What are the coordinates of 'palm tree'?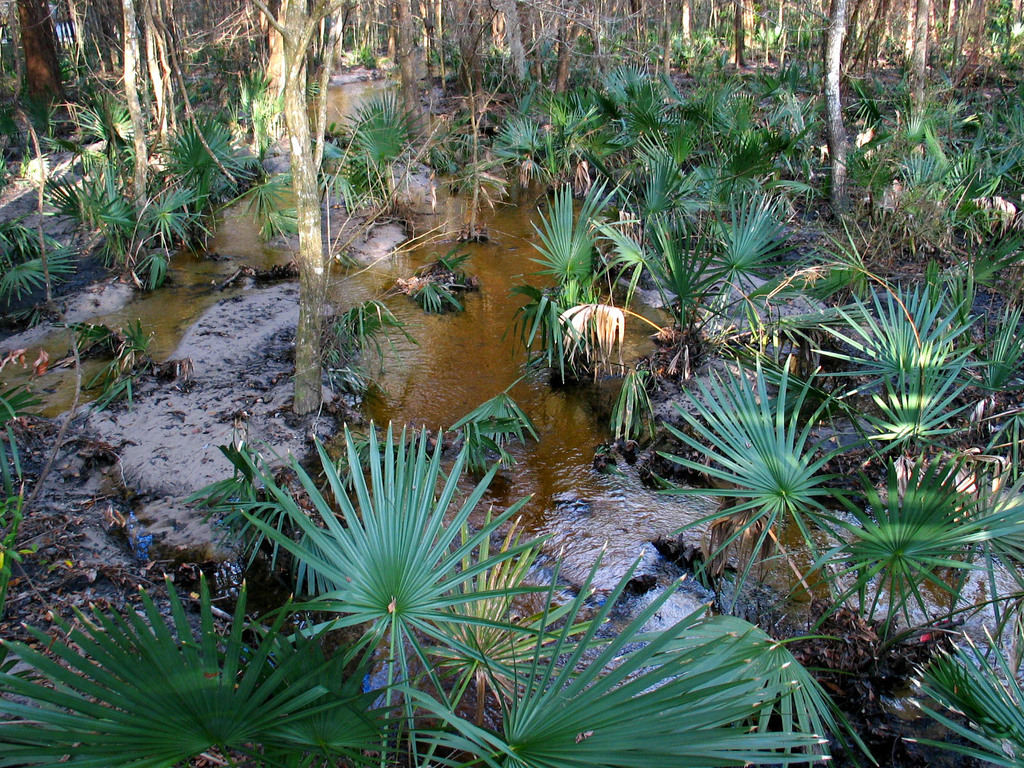
left=540, top=207, right=647, bottom=365.
